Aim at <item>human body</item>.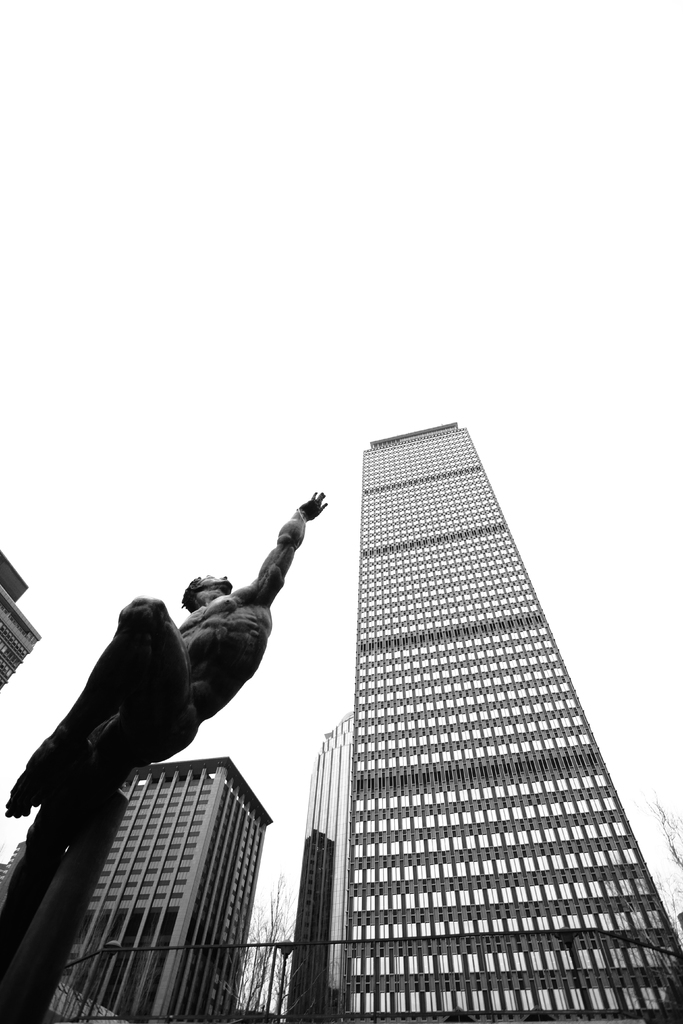
Aimed at <bbox>2, 483, 338, 1023</bbox>.
